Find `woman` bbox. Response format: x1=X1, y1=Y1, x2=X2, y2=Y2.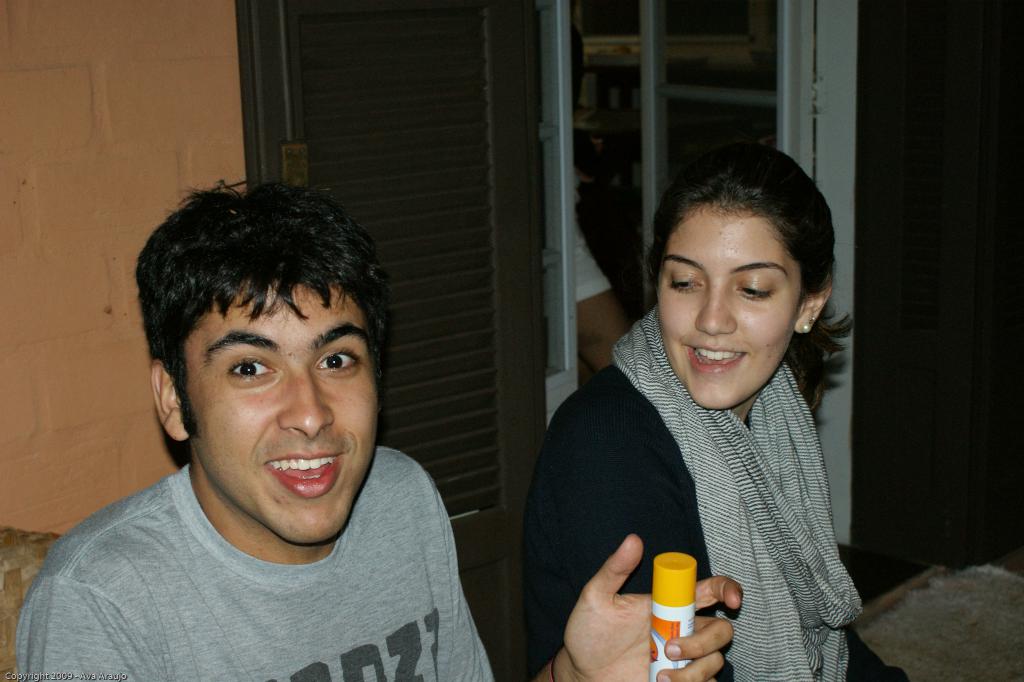
x1=514, y1=142, x2=919, y2=681.
